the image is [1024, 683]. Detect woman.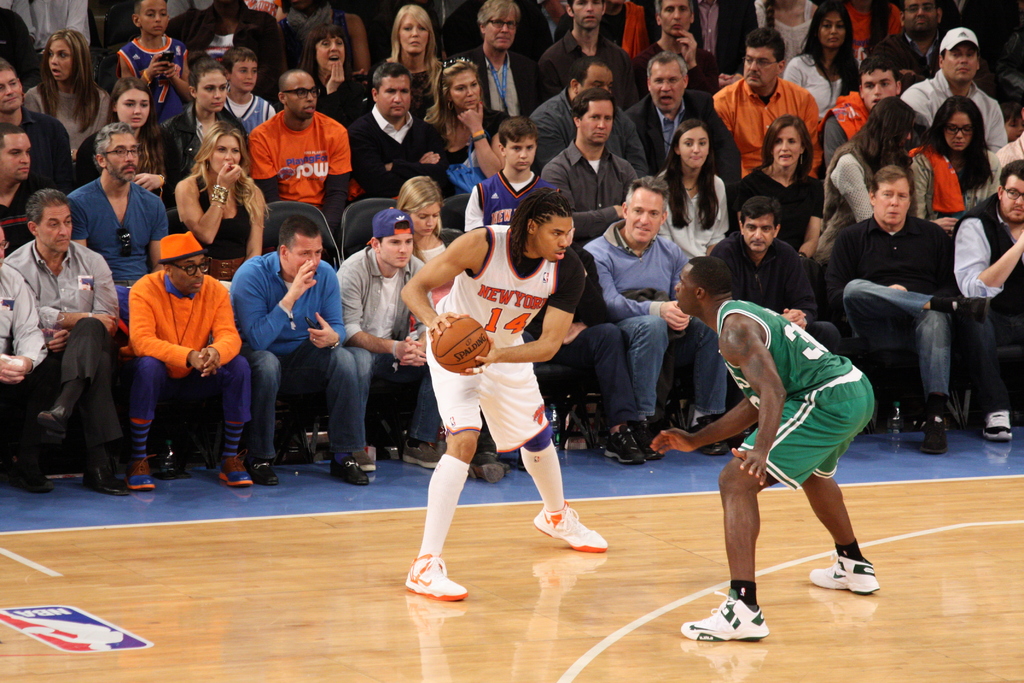
Detection: [left=419, top=63, right=511, bottom=188].
